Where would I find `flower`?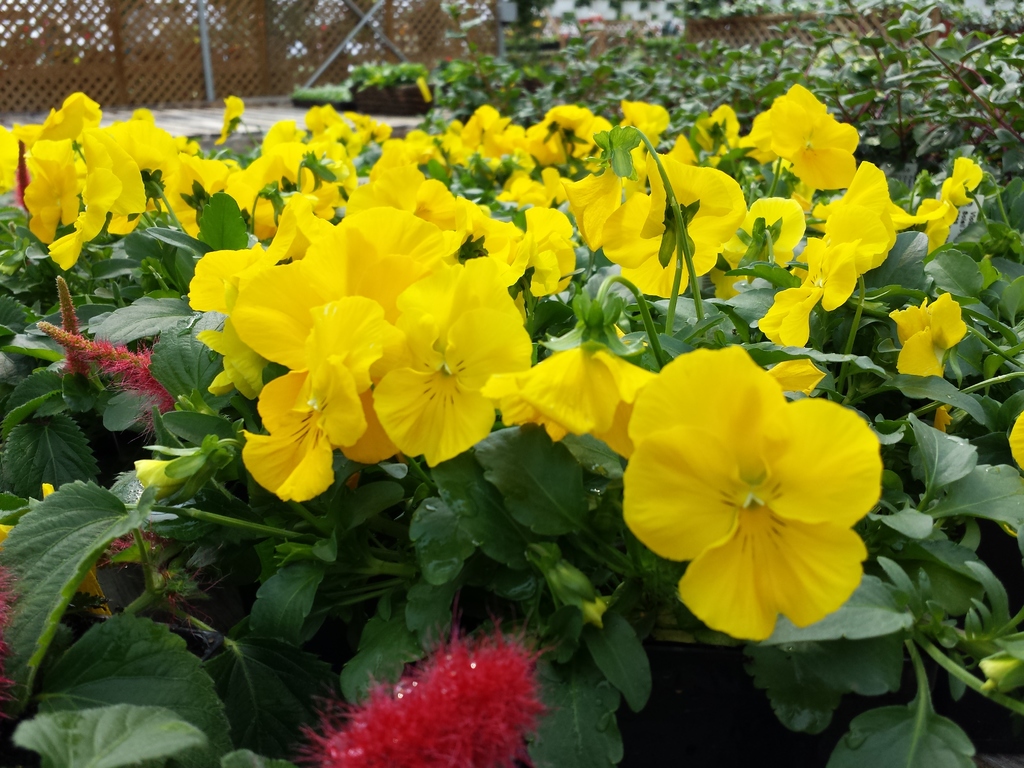
At rect(282, 633, 557, 767).
